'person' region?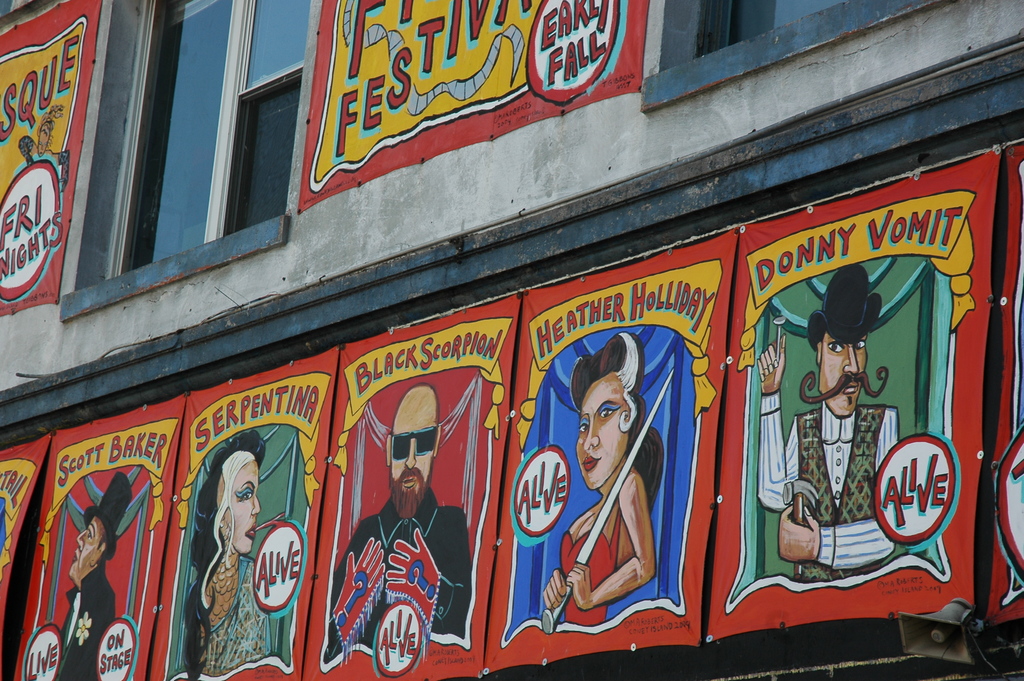
{"left": 541, "top": 331, "right": 669, "bottom": 630}
